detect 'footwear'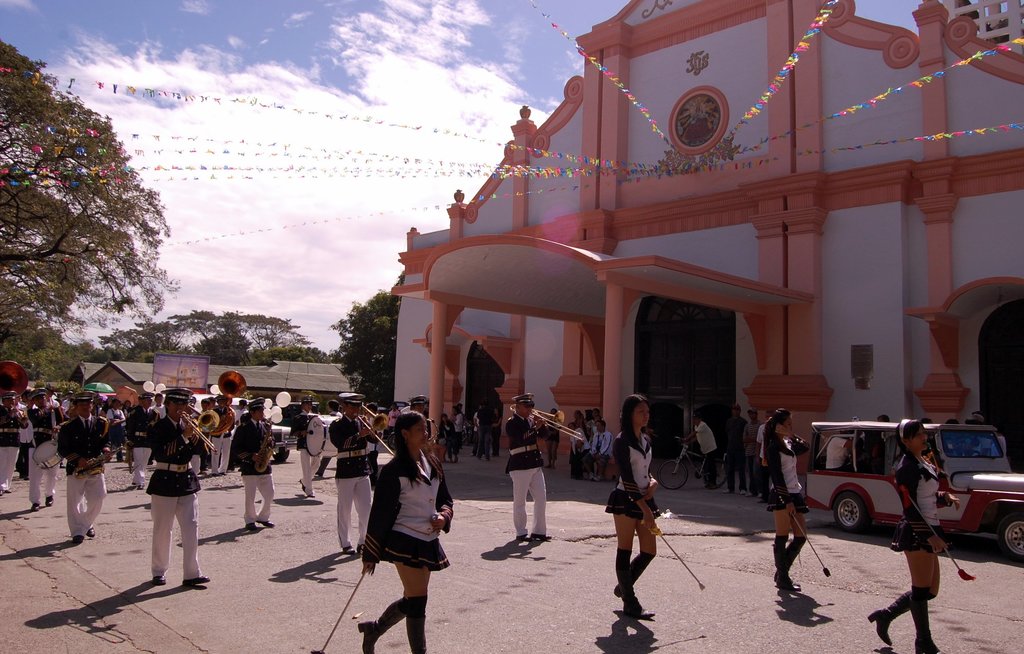
BBox(26, 505, 45, 516)
